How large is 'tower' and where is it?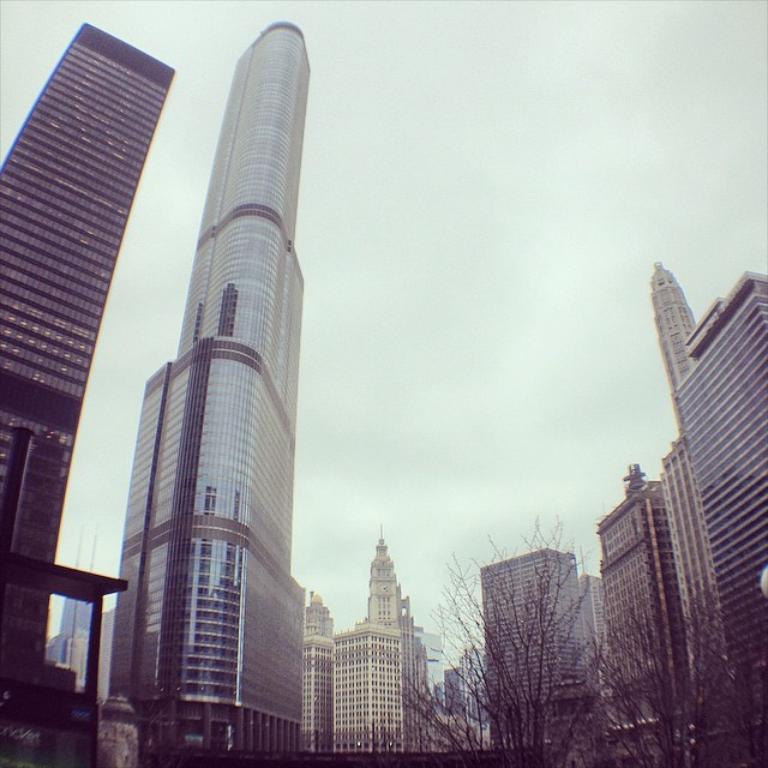
Bounding box: [298, 592, 337, 763].
